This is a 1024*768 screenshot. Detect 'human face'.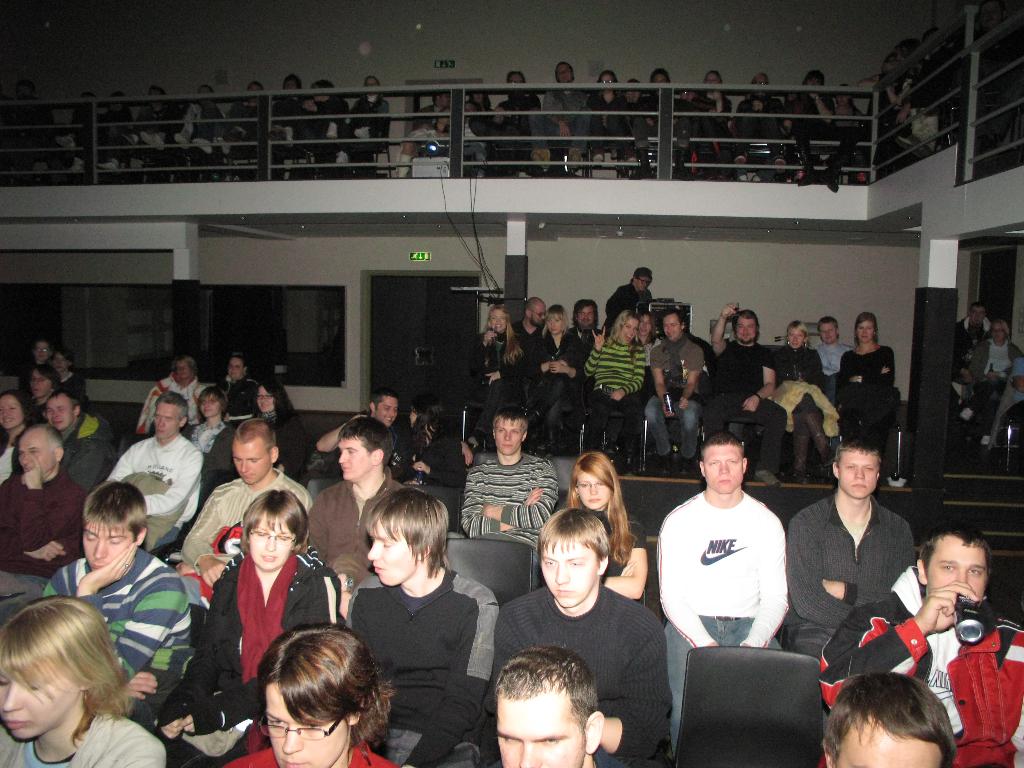
[442,109,449,124].
